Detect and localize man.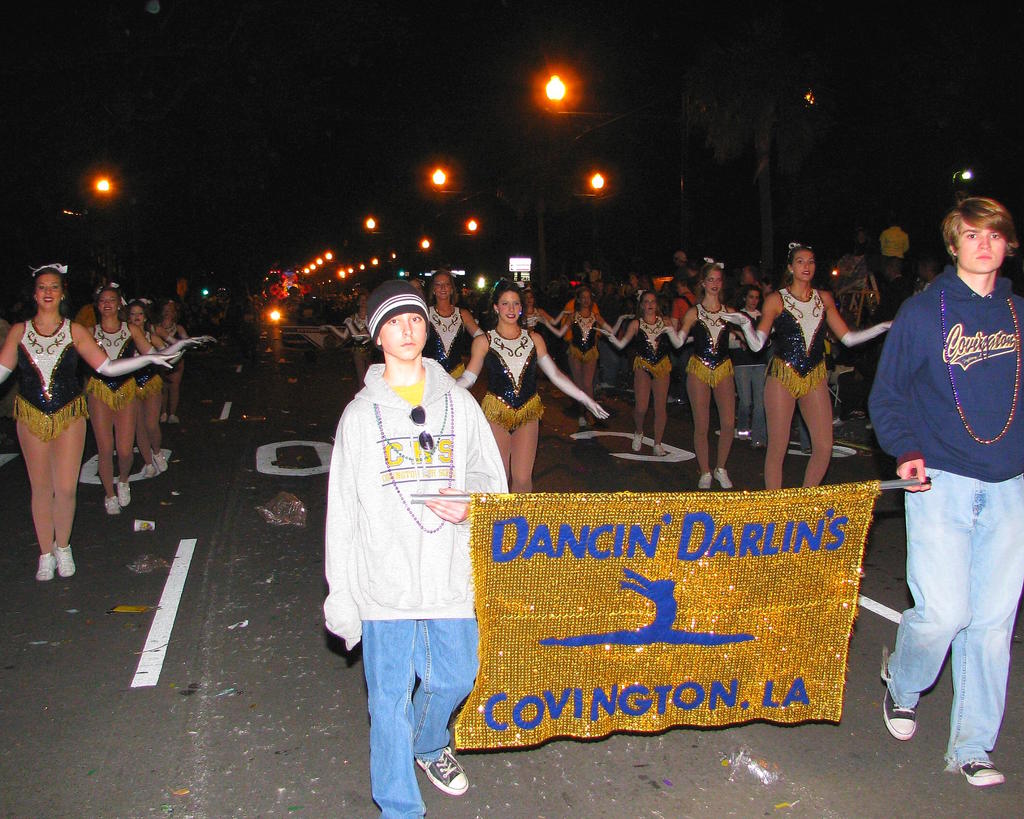
Localized at 317,275,513,818.
